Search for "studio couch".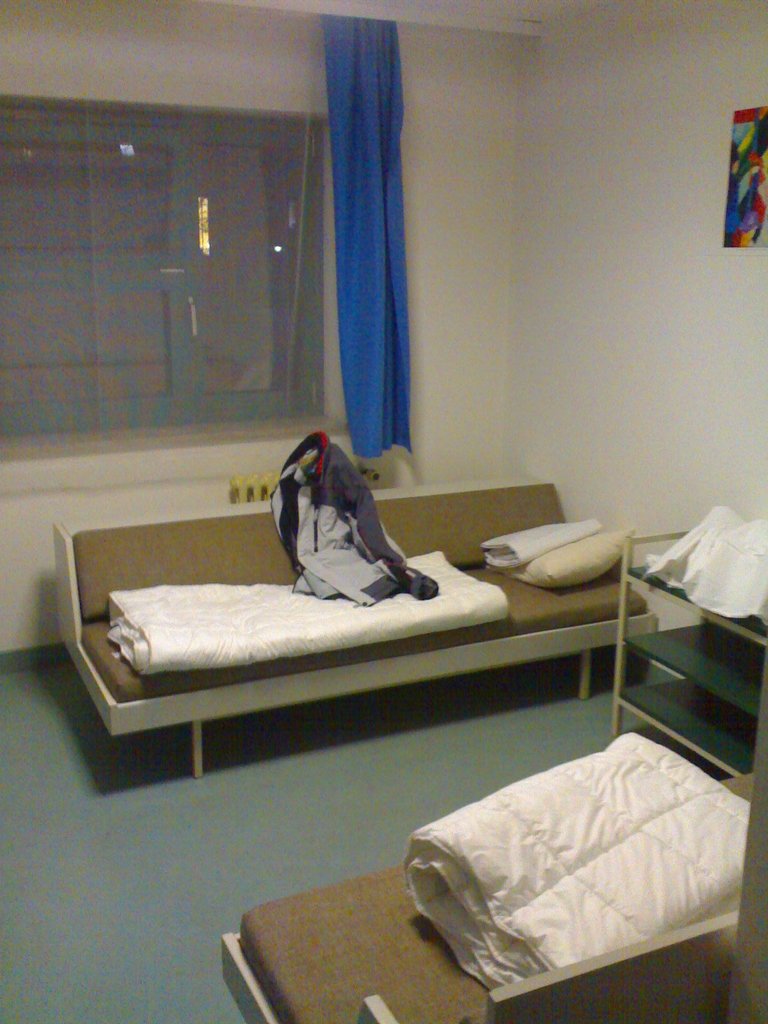
Found at (left=56, top=473, right=651, bottom=783).
